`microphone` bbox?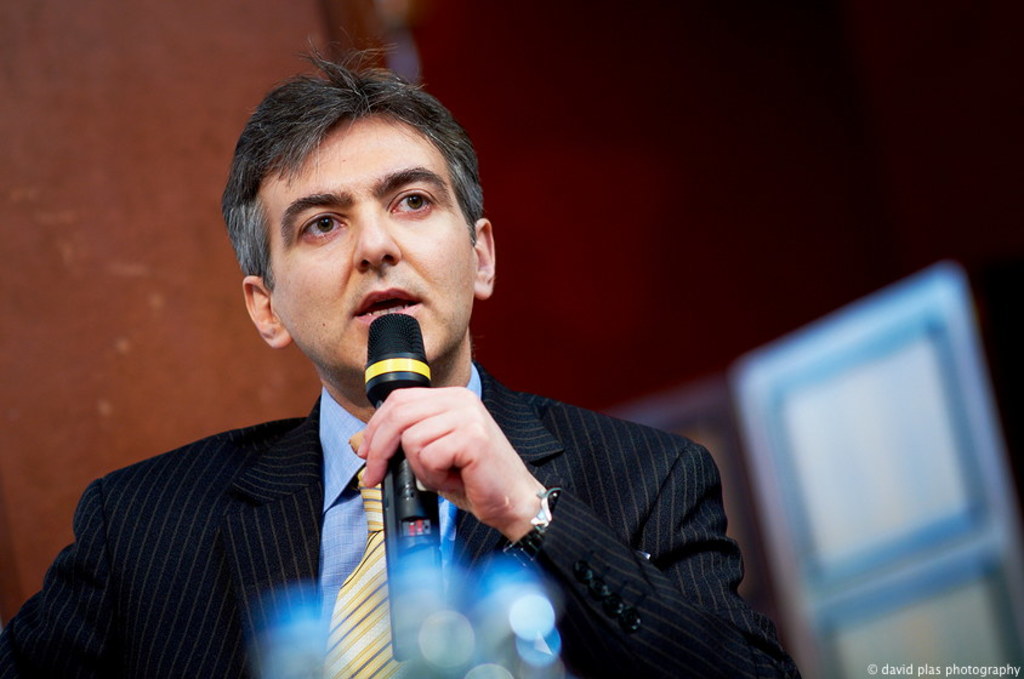
locate(392, 312, 422, 661)
